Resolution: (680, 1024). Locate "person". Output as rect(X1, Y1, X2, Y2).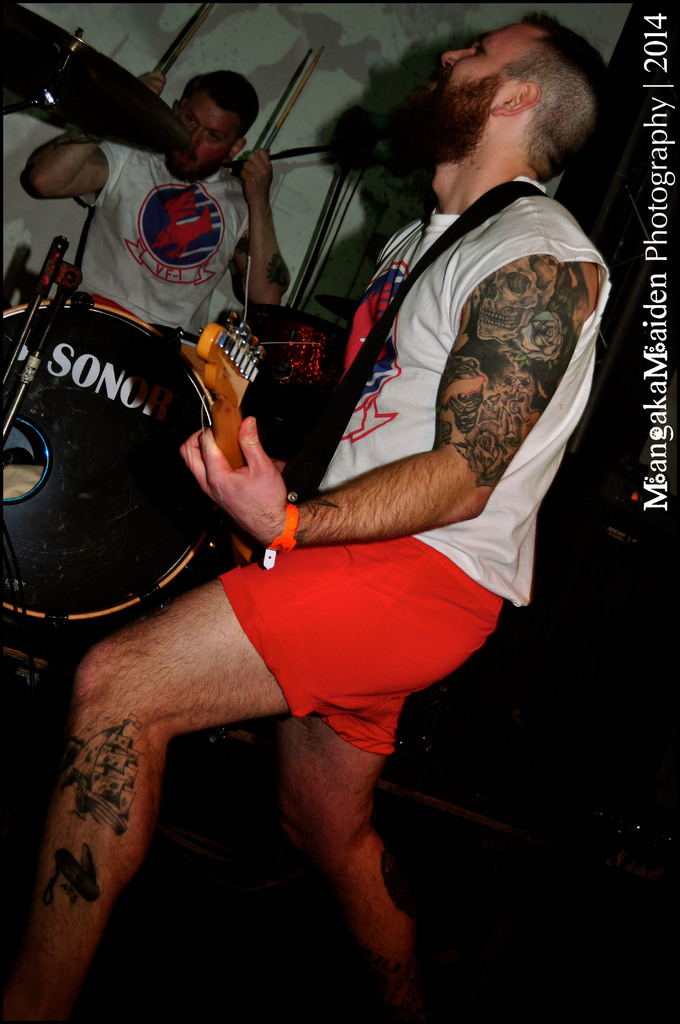
rect(13, 65, 309, 330).
